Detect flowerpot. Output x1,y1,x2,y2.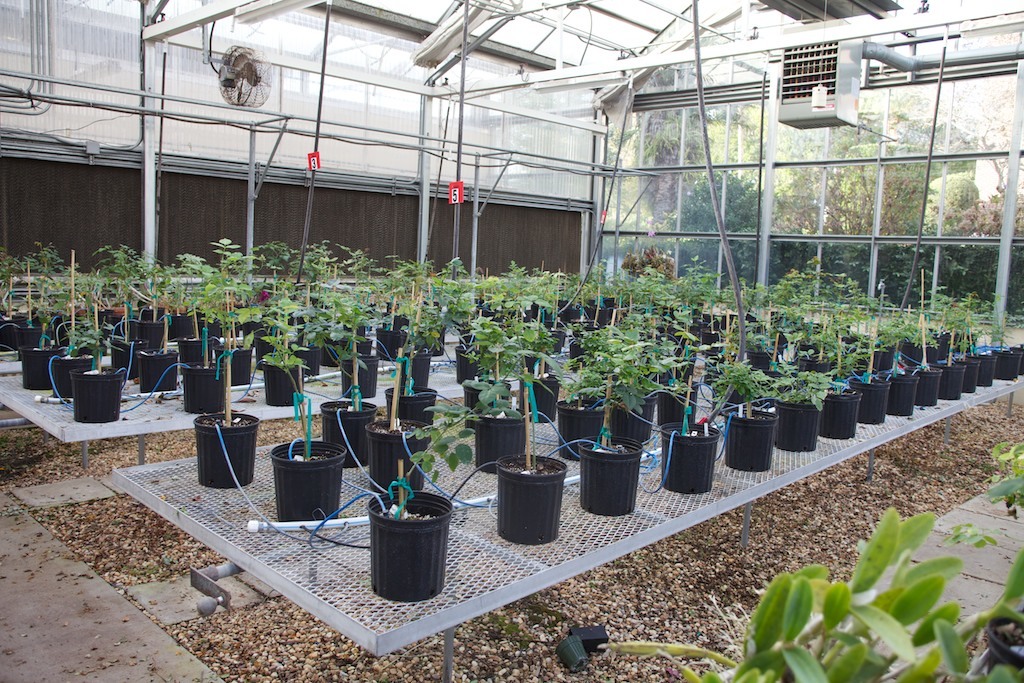
210,341,253,389.
